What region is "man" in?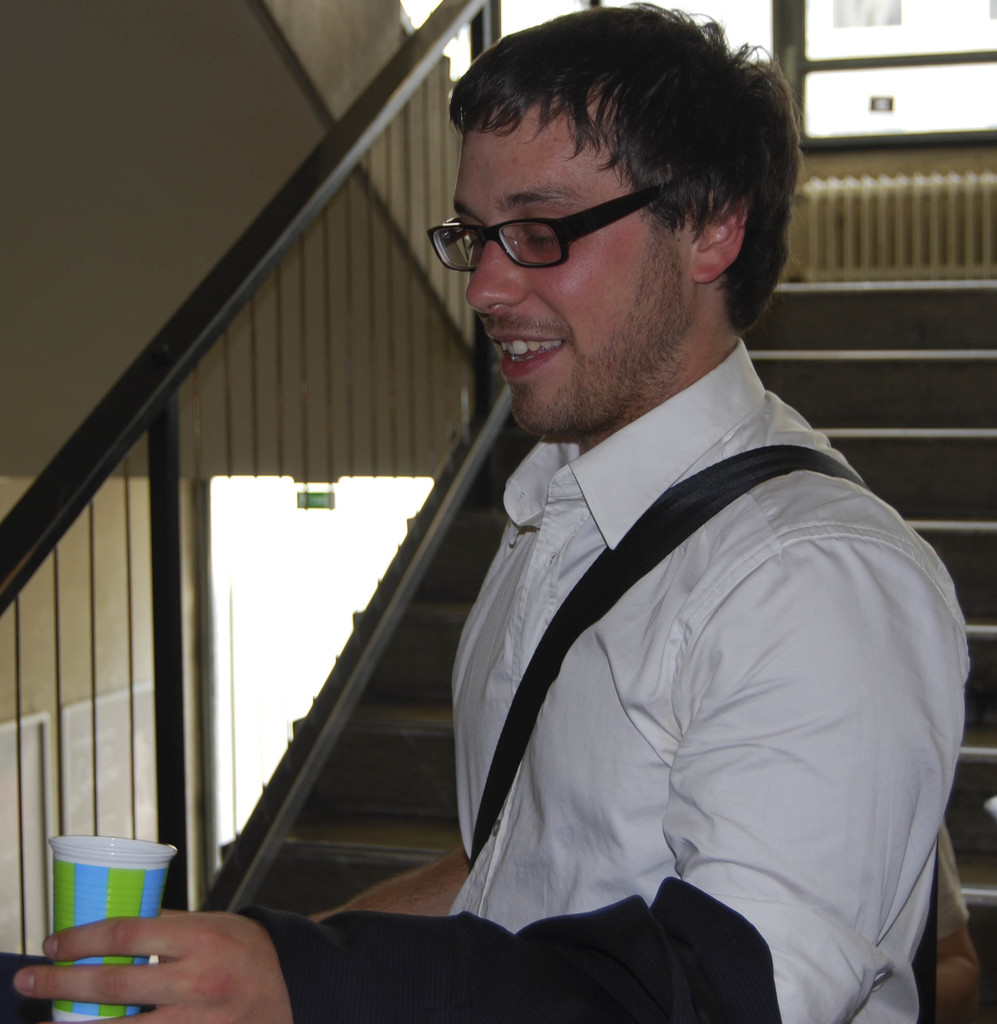
<bbox>363, 233, 984, 1004</bbox>.
